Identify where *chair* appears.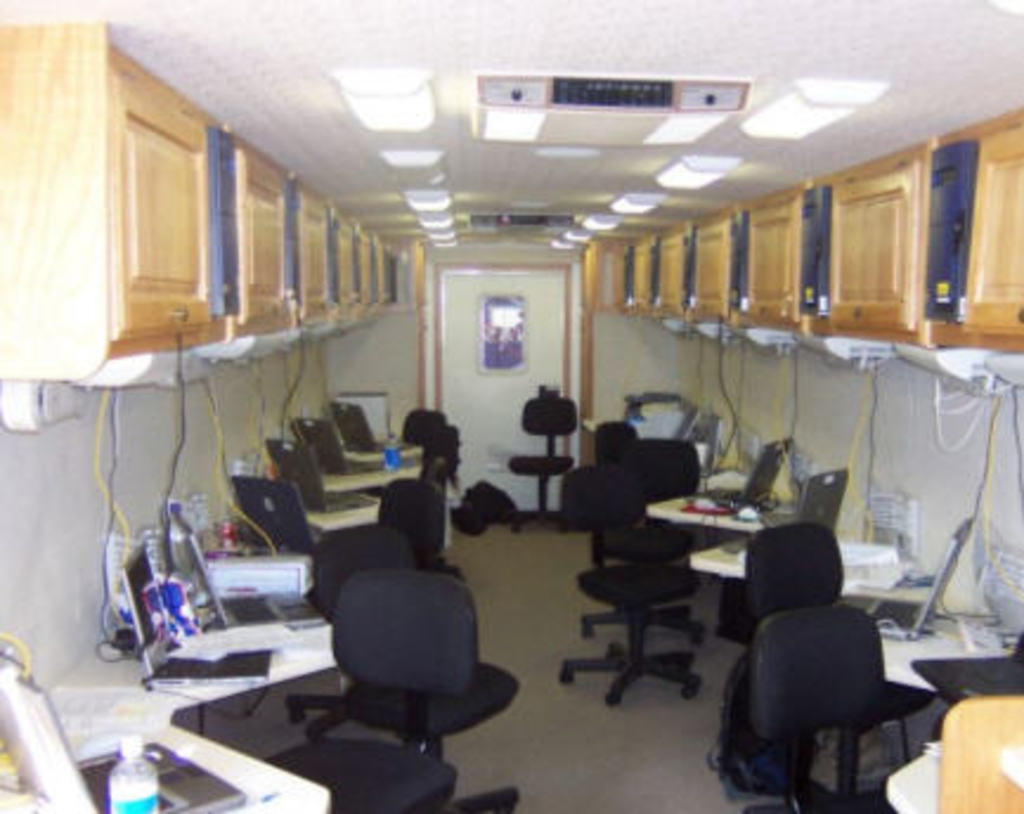
Appears at (594,416,643,471).
